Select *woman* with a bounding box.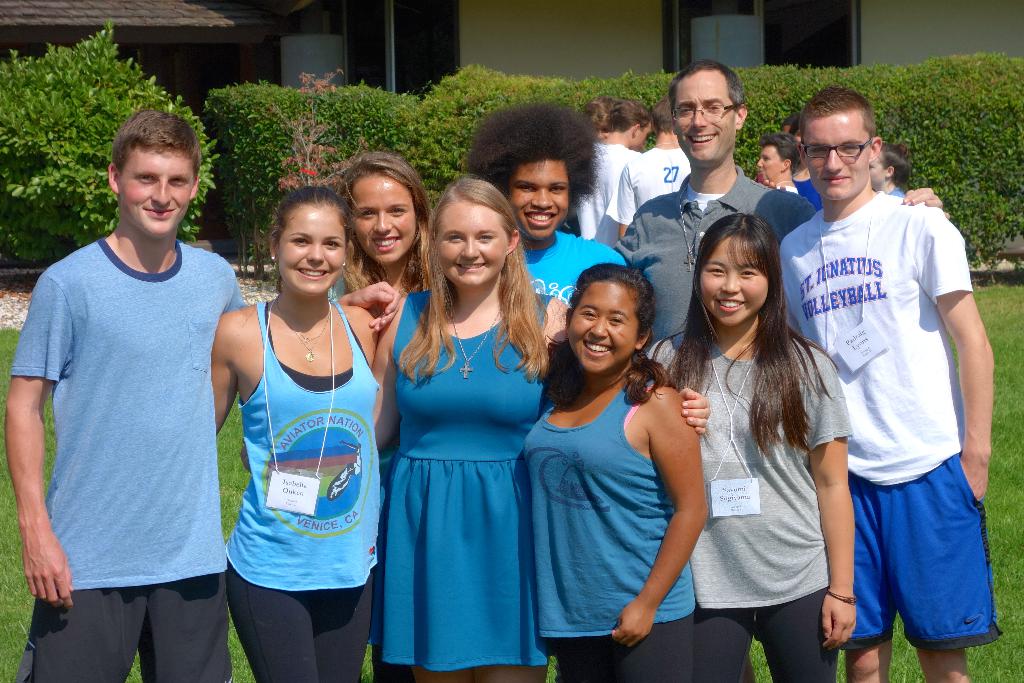
select_region(330, 151, 442, 677).
